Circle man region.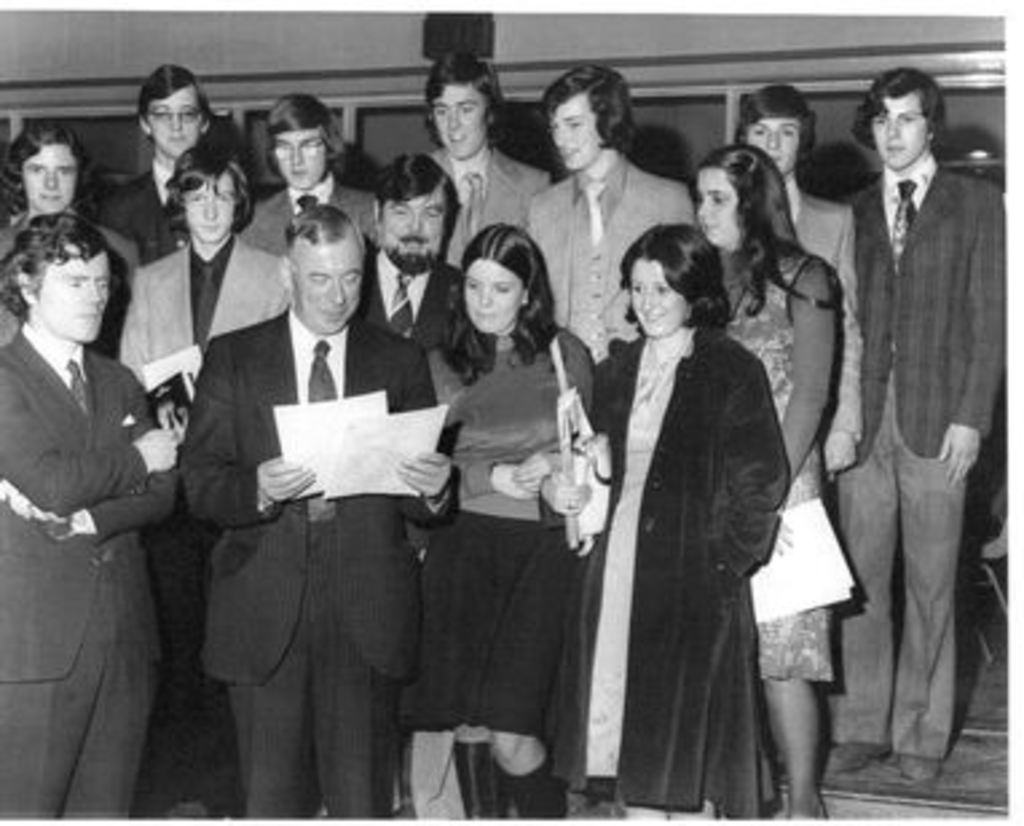
Region: [102, 64, 222, 274].
